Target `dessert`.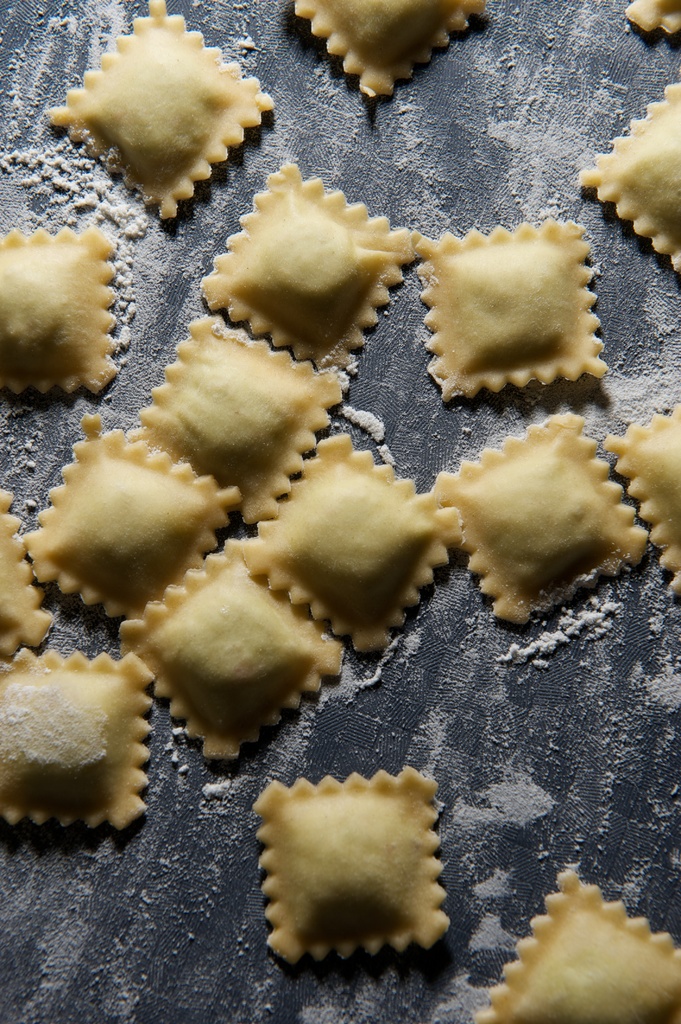
Target region: bbox(609, 404, 680, 598).
